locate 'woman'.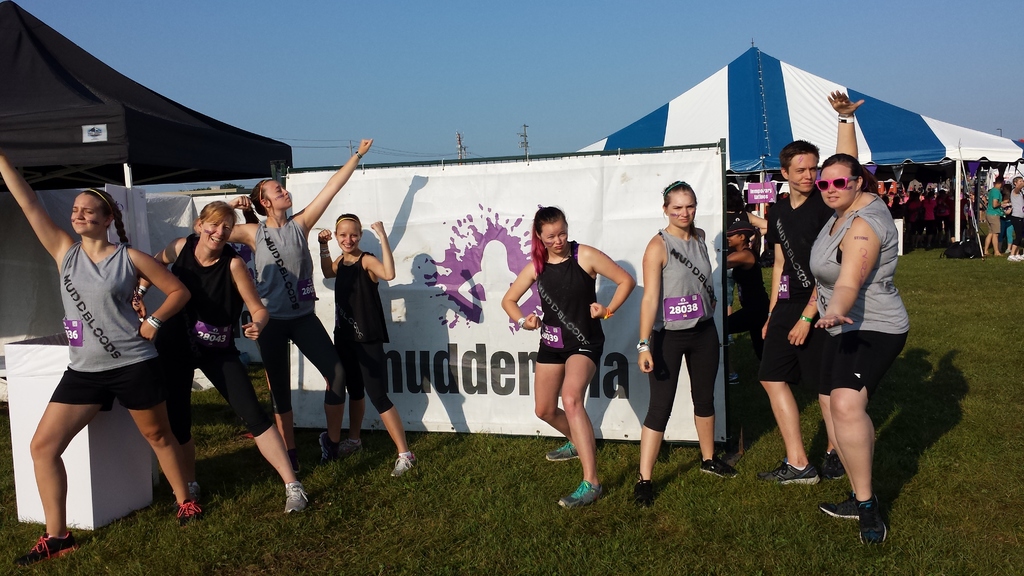
Bounding box: 321:211:406:488.
